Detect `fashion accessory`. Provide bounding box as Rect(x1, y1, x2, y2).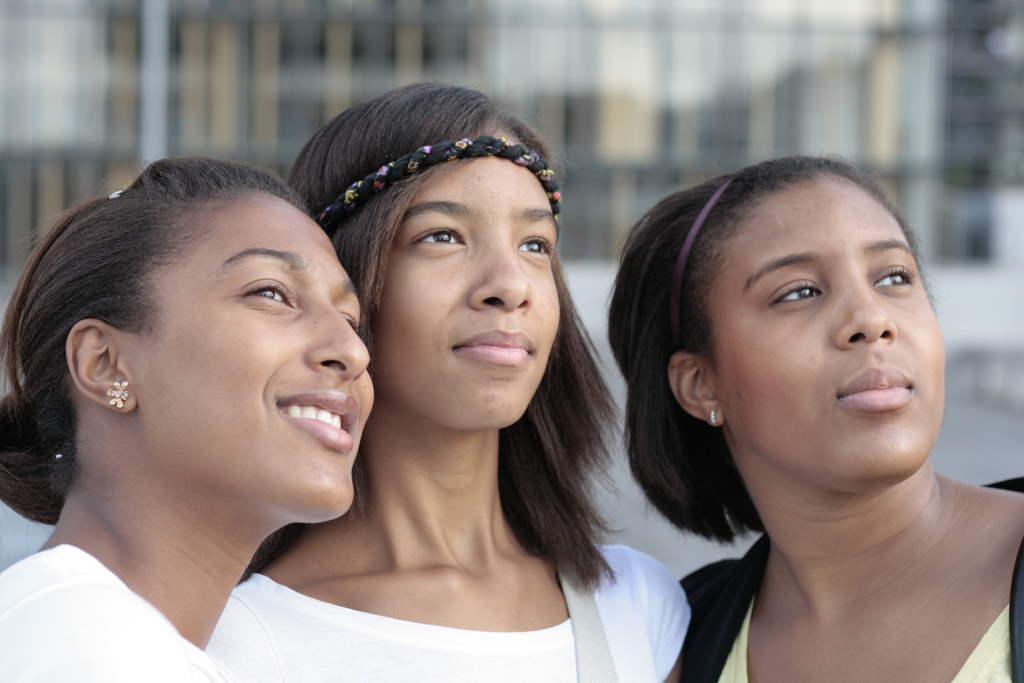
Rect(314, 129, 565, 233).
